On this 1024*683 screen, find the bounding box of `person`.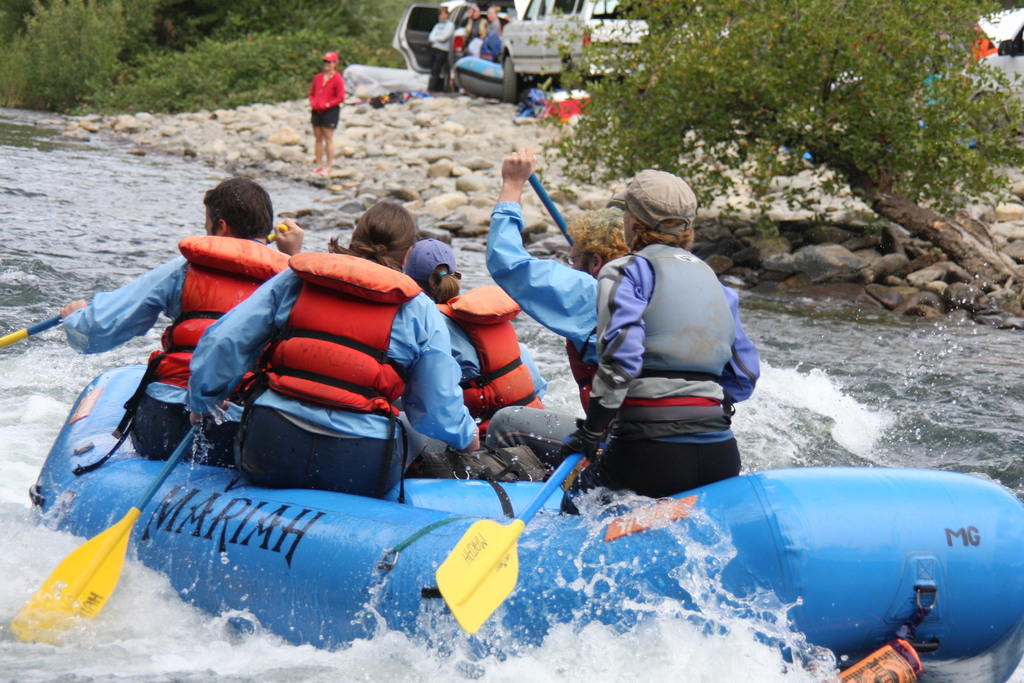
Bounding box: (399, 241, 548, 426).
